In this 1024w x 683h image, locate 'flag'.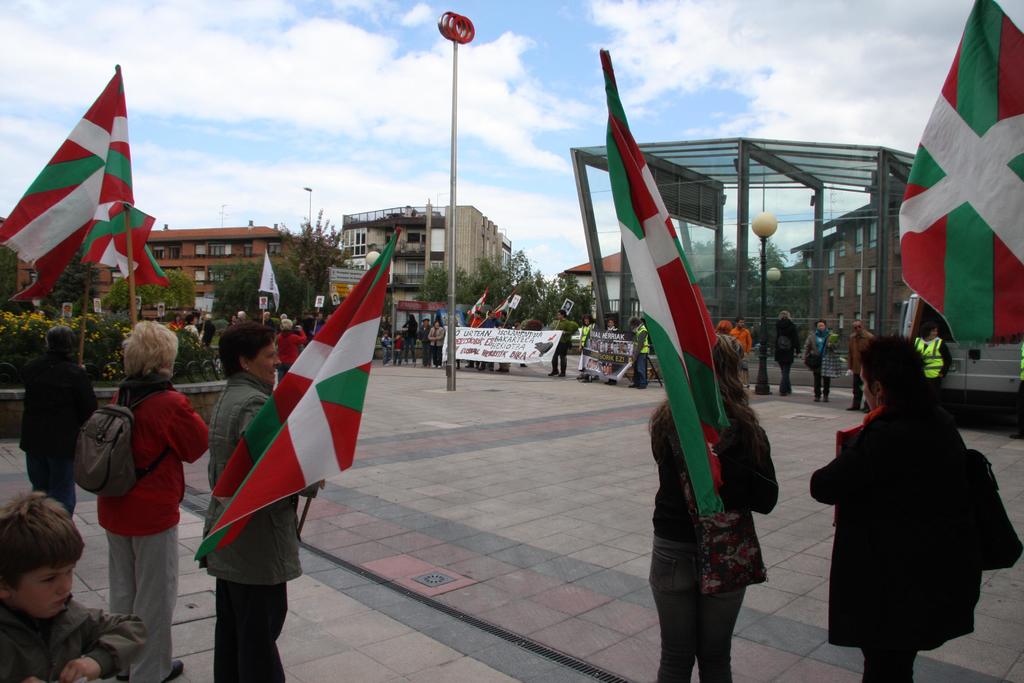
Bounding box: BBox(77, 200, 155, 279).
